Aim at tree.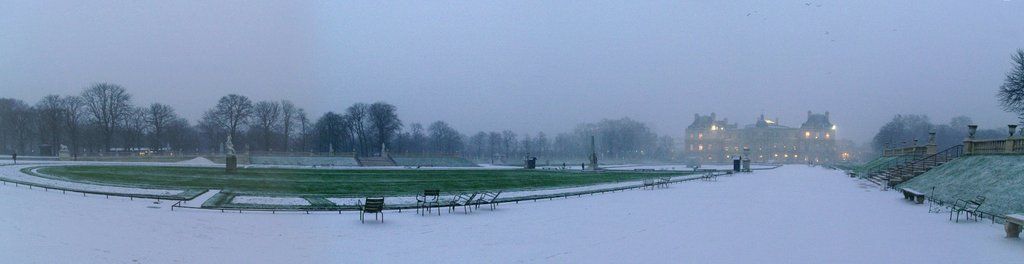
Aimed at bbox=[317, 99, 402, 163].
